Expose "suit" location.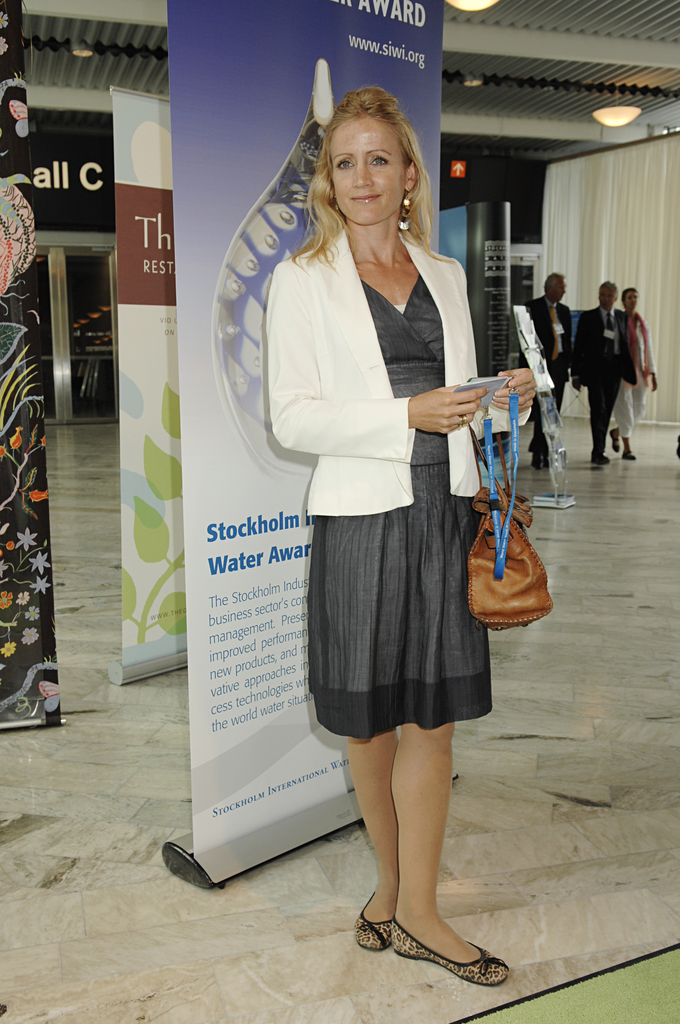
Exposed at 570,304,638,459.
